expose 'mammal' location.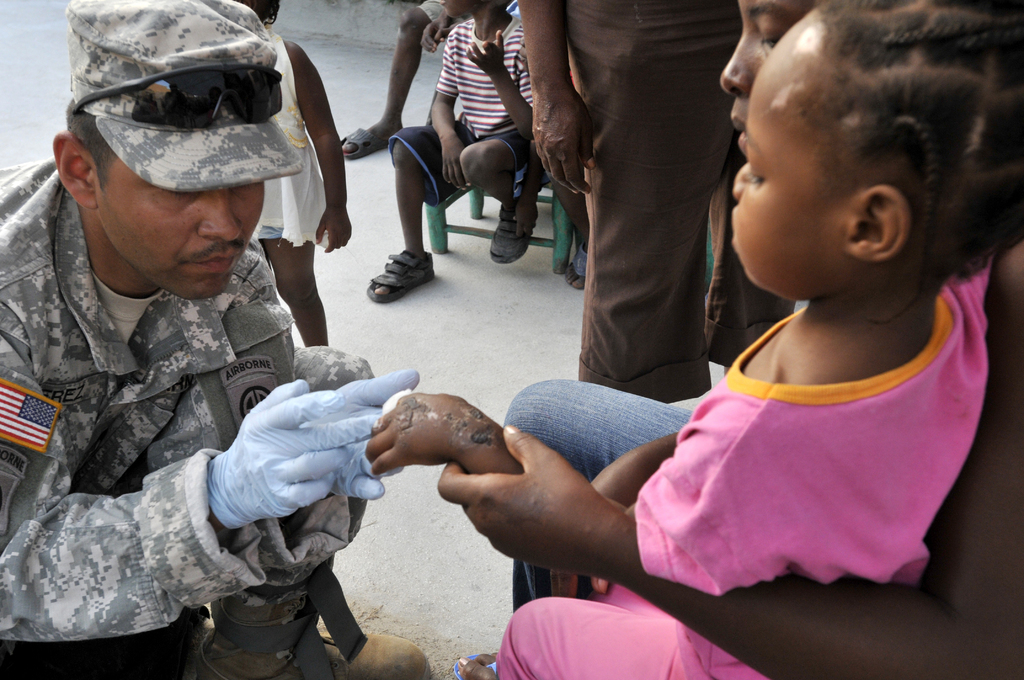
Exposed at pyautogui.locateOnScreen(0, 3, 415, 679).
